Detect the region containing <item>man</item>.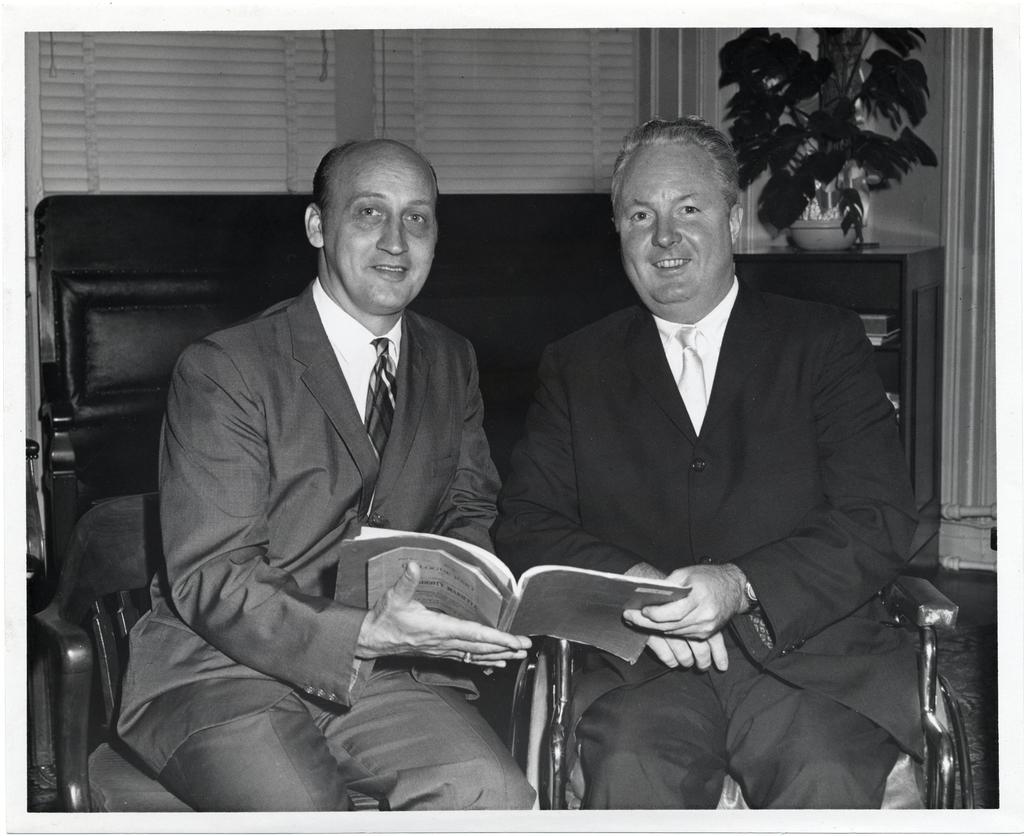
select_region(493, 117, 922, 816).
